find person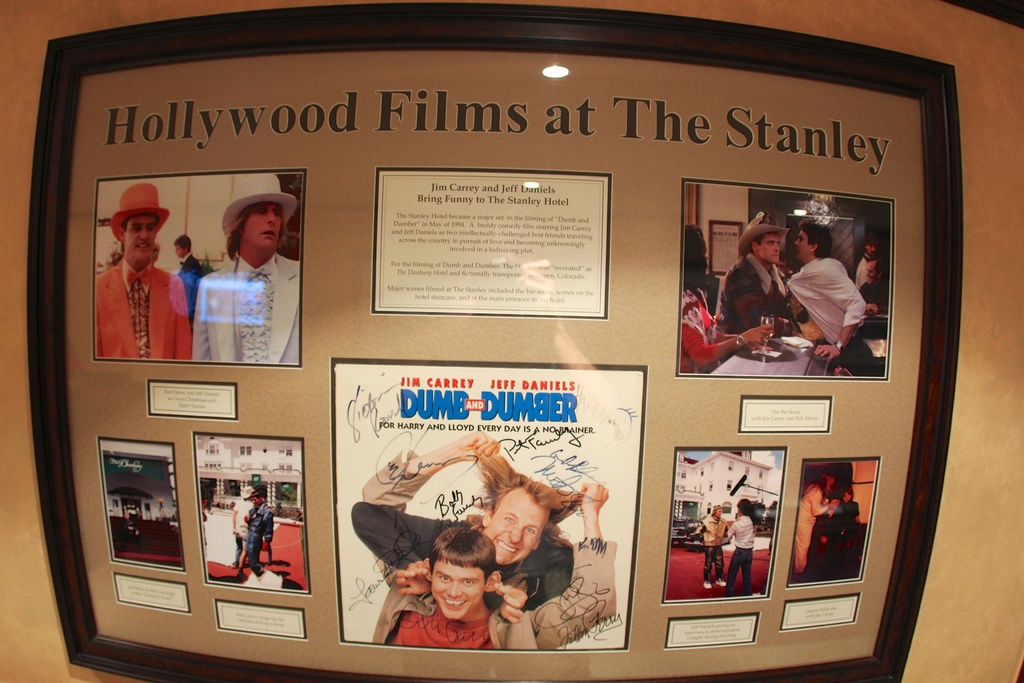
189 184 290 390
